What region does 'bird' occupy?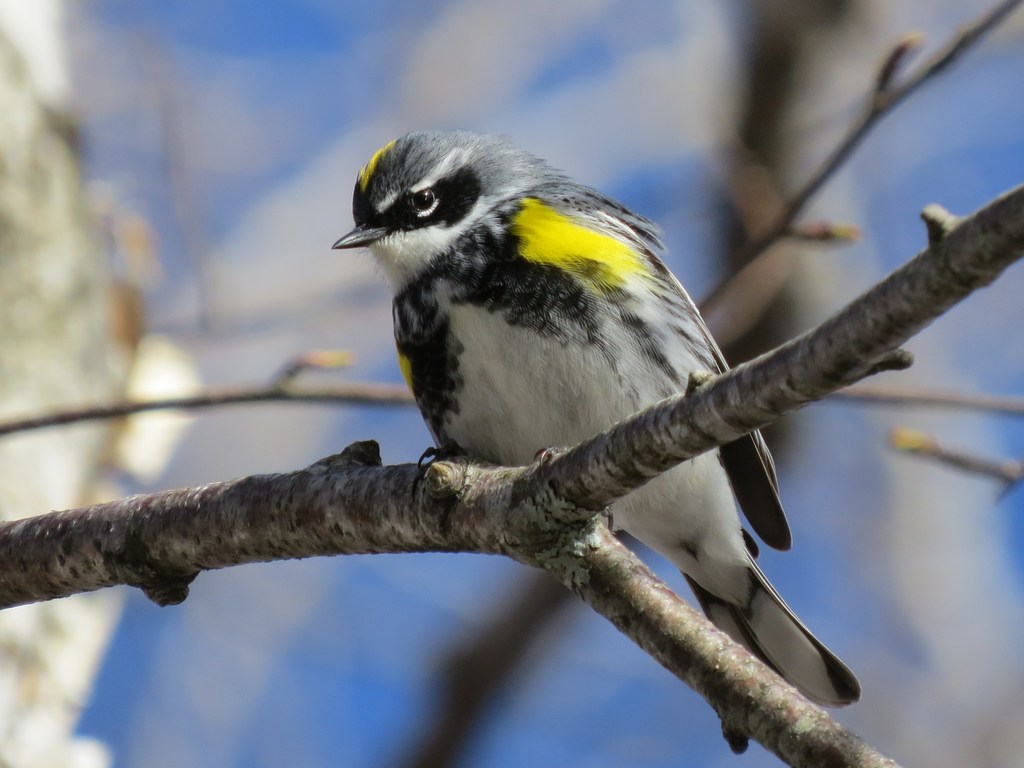
BBox(312, 129, 831, 687).
